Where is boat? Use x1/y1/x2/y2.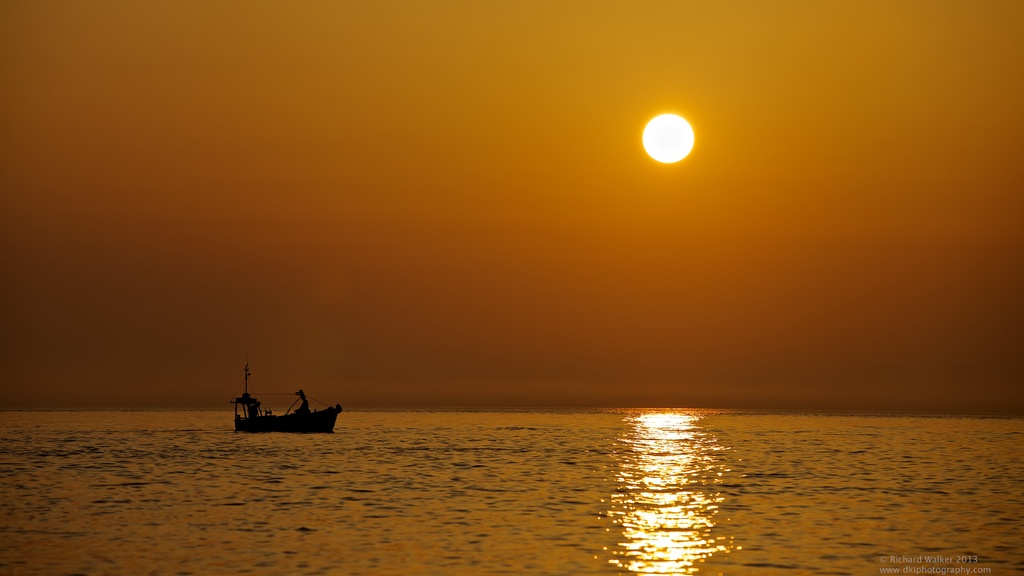
223/370/345/434.
